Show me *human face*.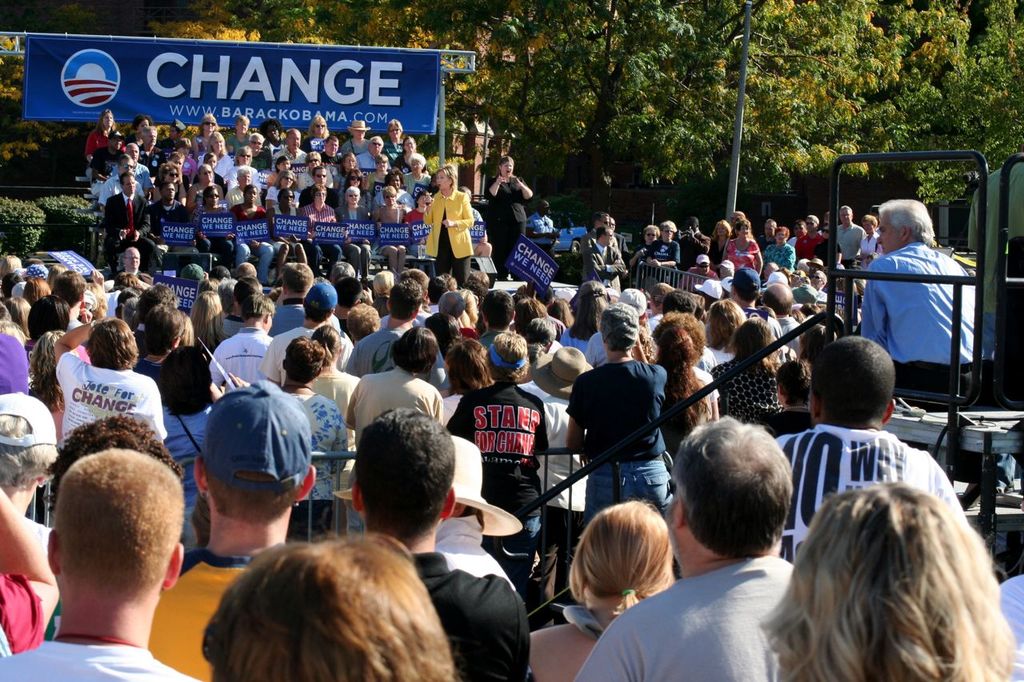
*human face* is here: bbox(211, 134, 227, 156).
